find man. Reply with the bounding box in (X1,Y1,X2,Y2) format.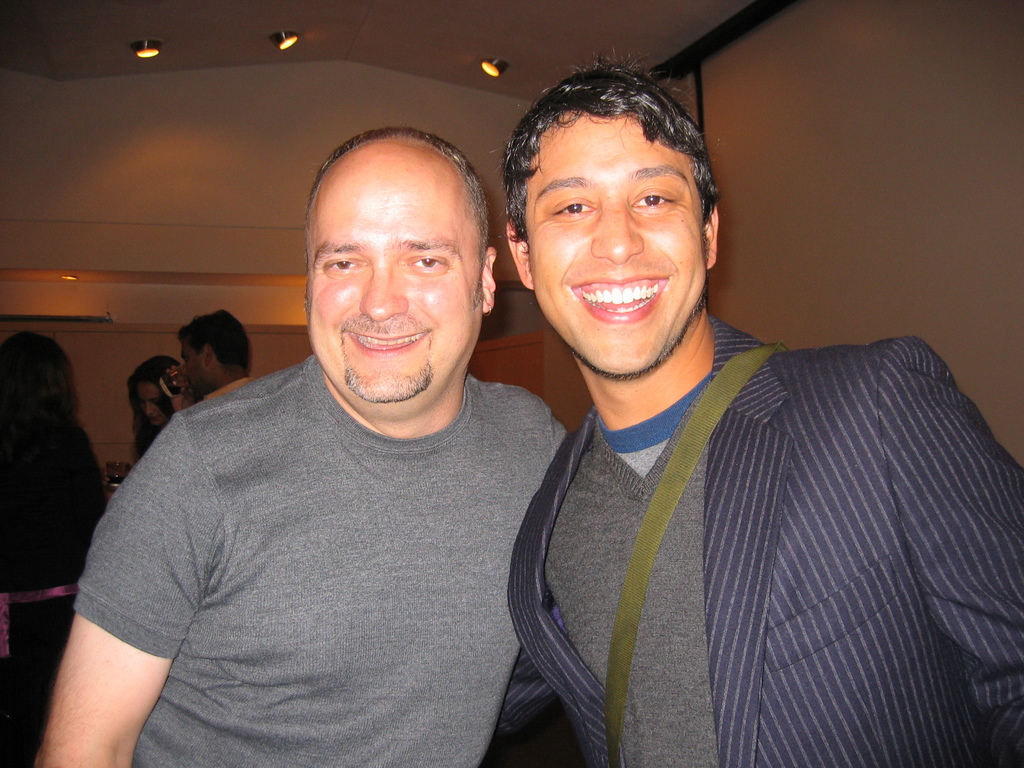
(469,49,1023,767).
